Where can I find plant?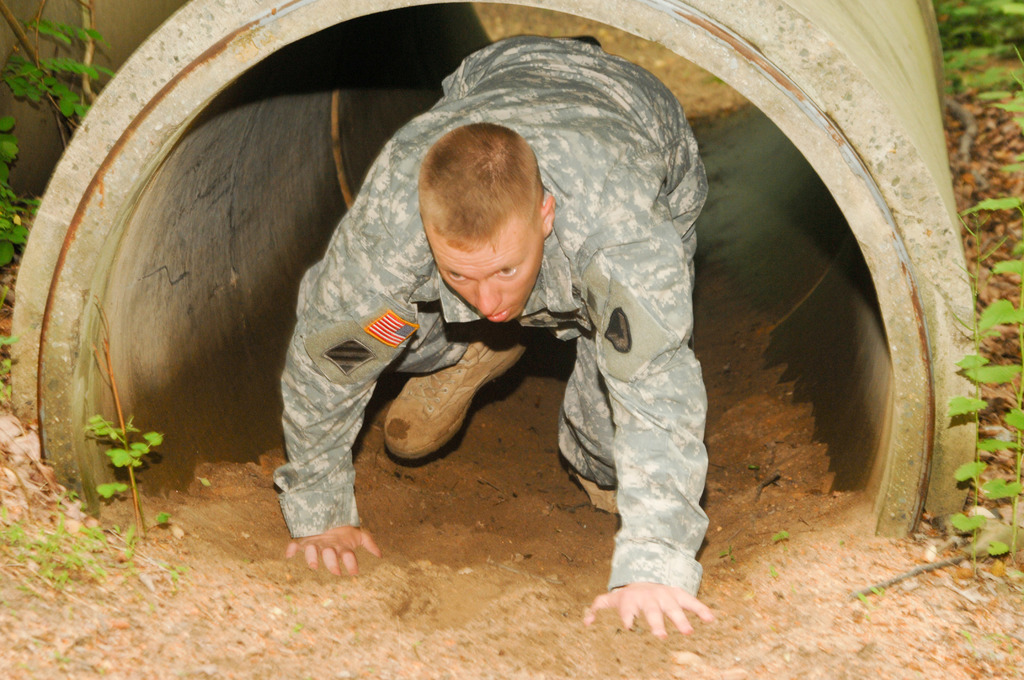
You can find it at x1=0 y1=329 x2=15 y2=397.
